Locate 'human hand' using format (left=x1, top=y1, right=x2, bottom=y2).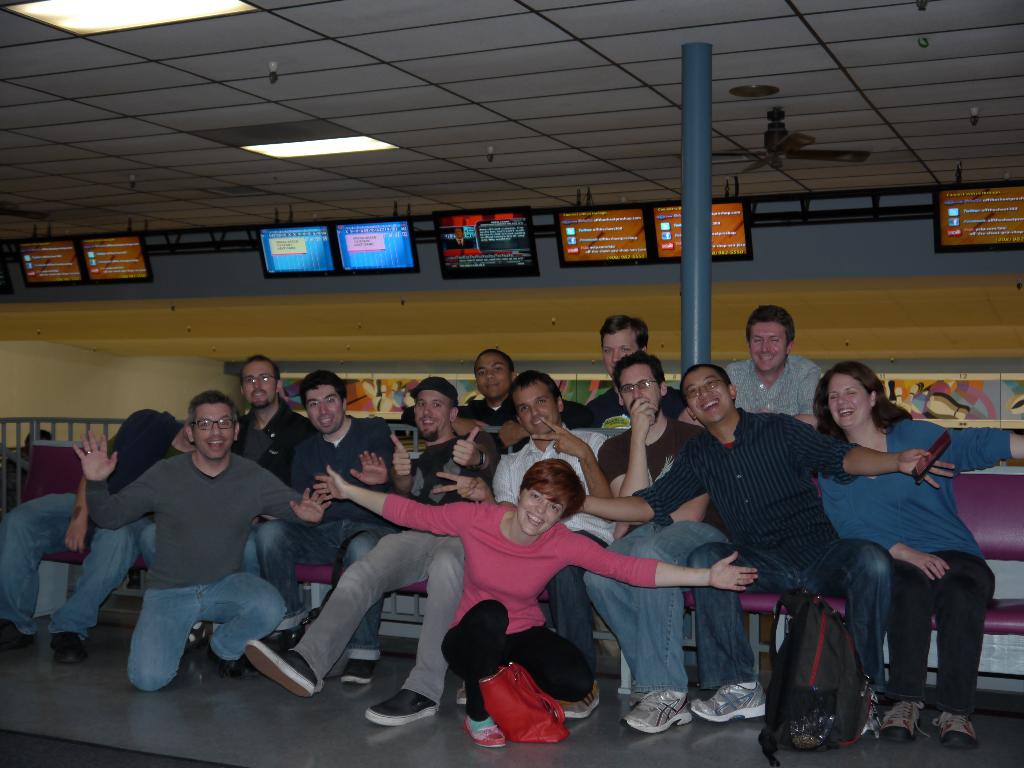
(left=497, top=421, right=531, bottom=451).
